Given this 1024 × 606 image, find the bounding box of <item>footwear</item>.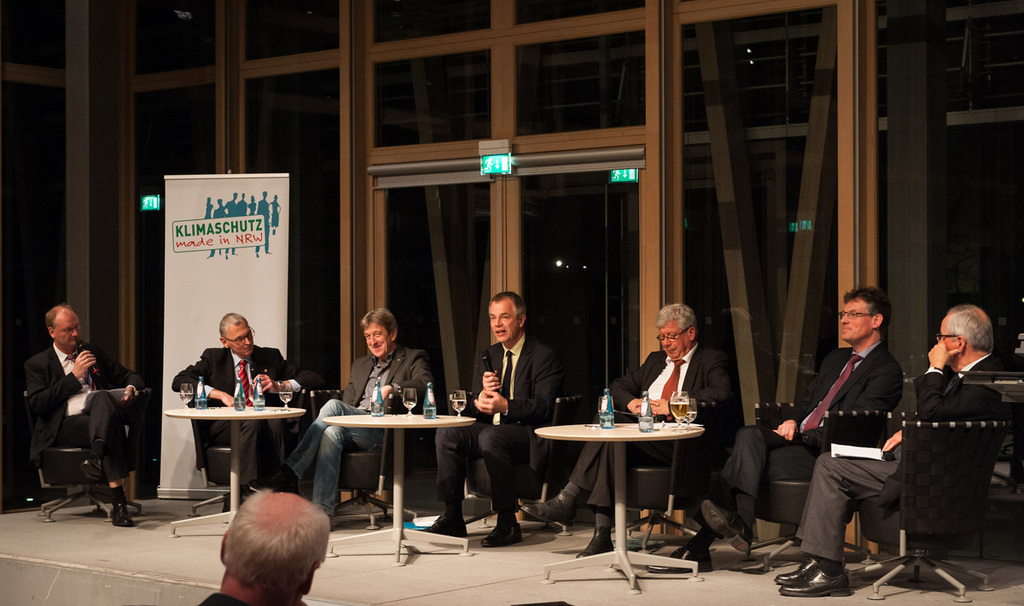
515:492:585:527.
